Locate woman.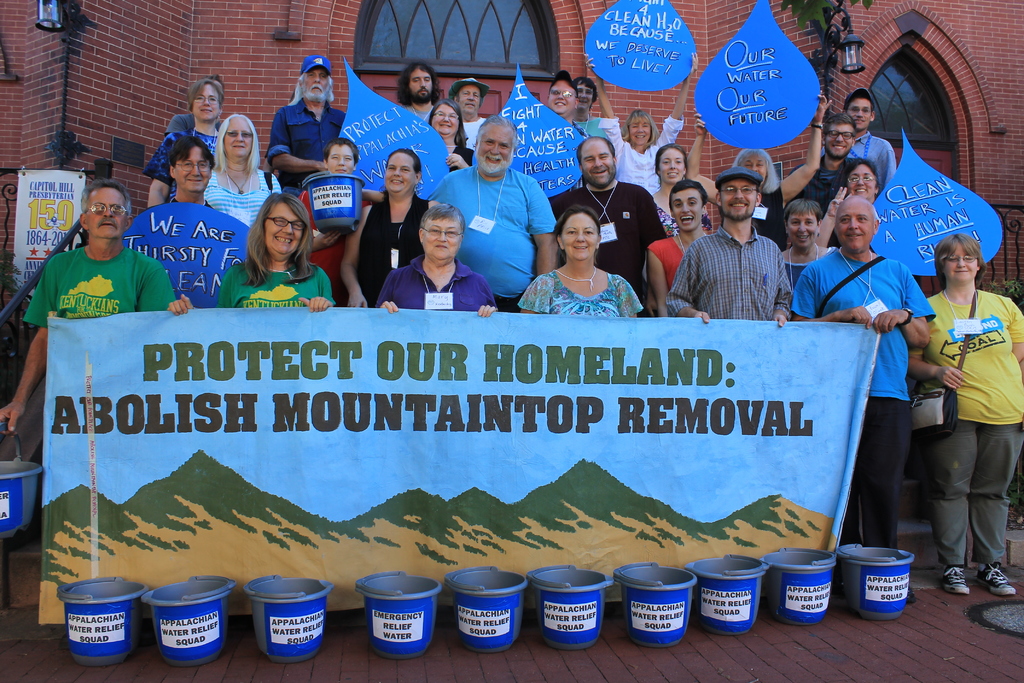
Bounding box: [428, 97, 476, 174].
